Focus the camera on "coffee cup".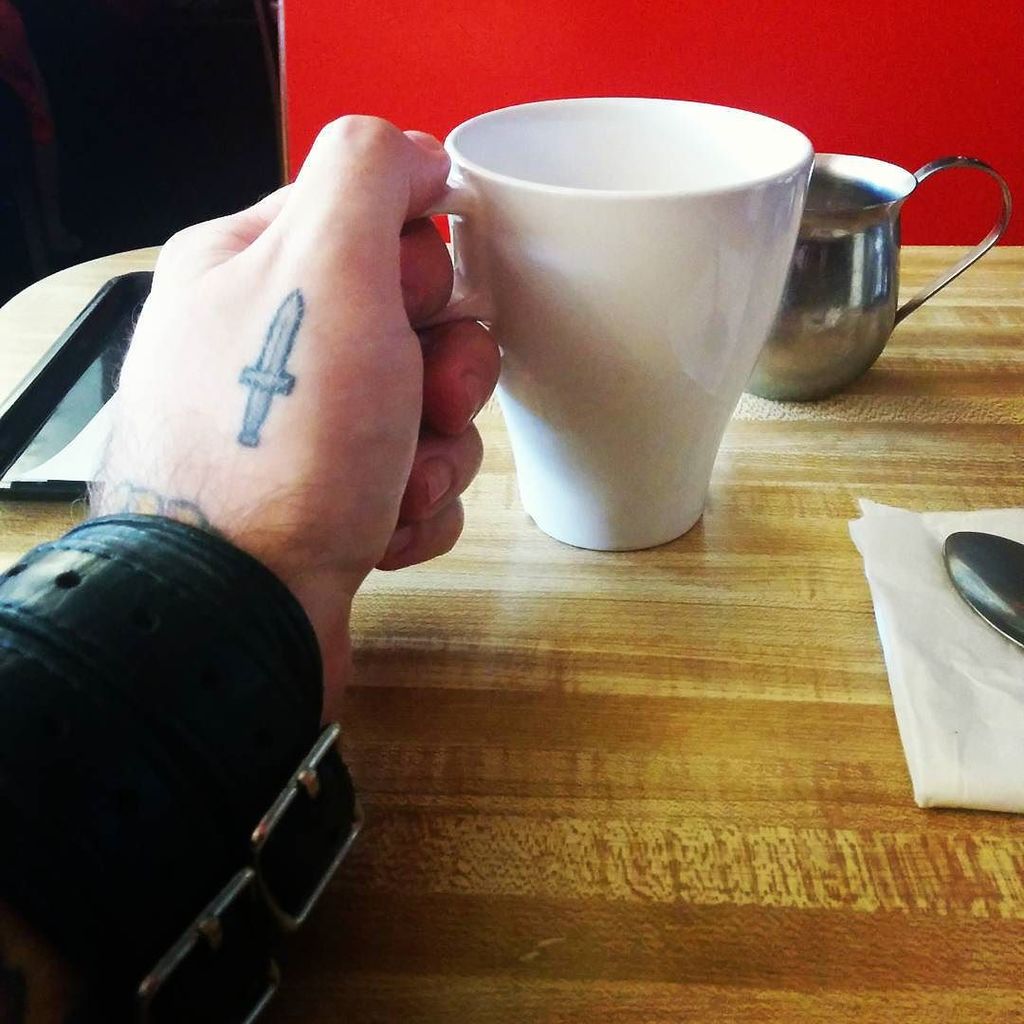
Focus region: x1=400, y1=89, x2=818, y2=555.
